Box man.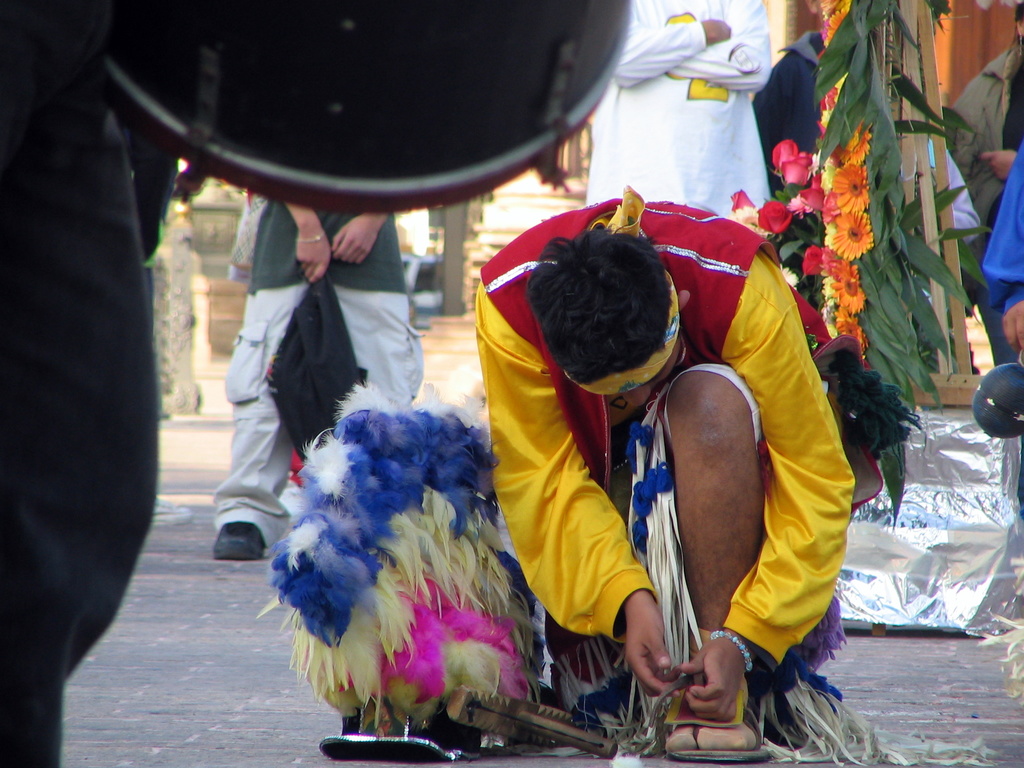
(x1=540, y1=152, x2=879, y2=753).
